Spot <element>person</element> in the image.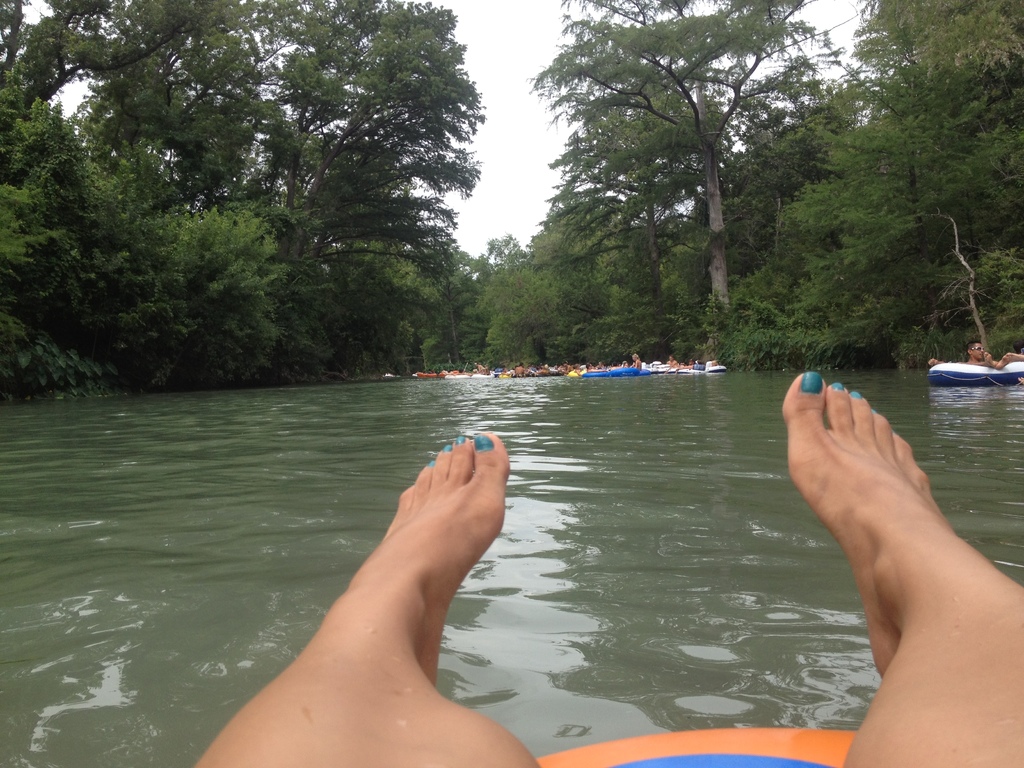
<element>person</element> found at region(965, 336, 1023, 368).
